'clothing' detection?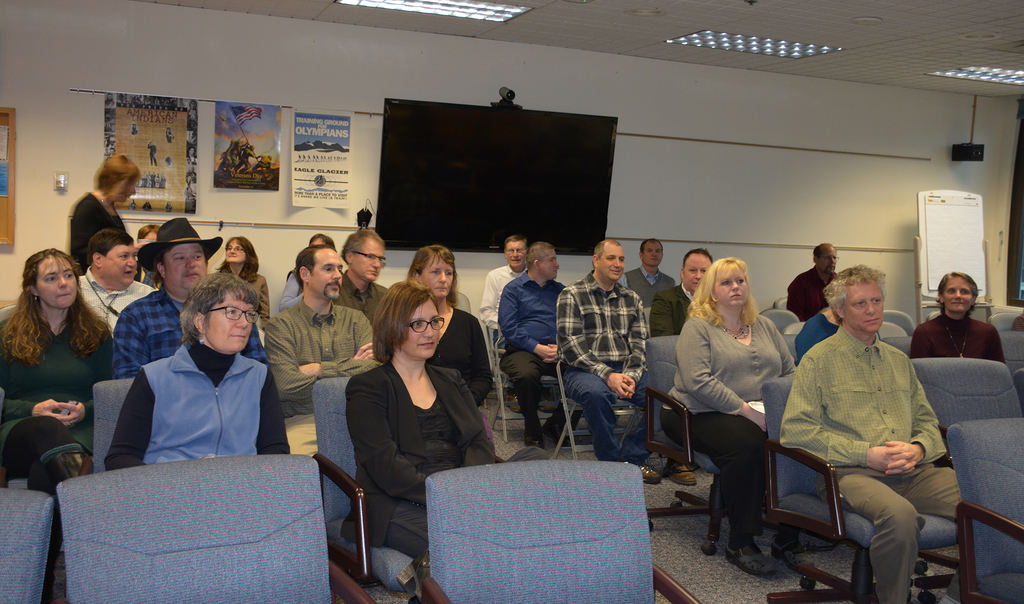
[left=906, top=311, right=1003, bottom=365]
